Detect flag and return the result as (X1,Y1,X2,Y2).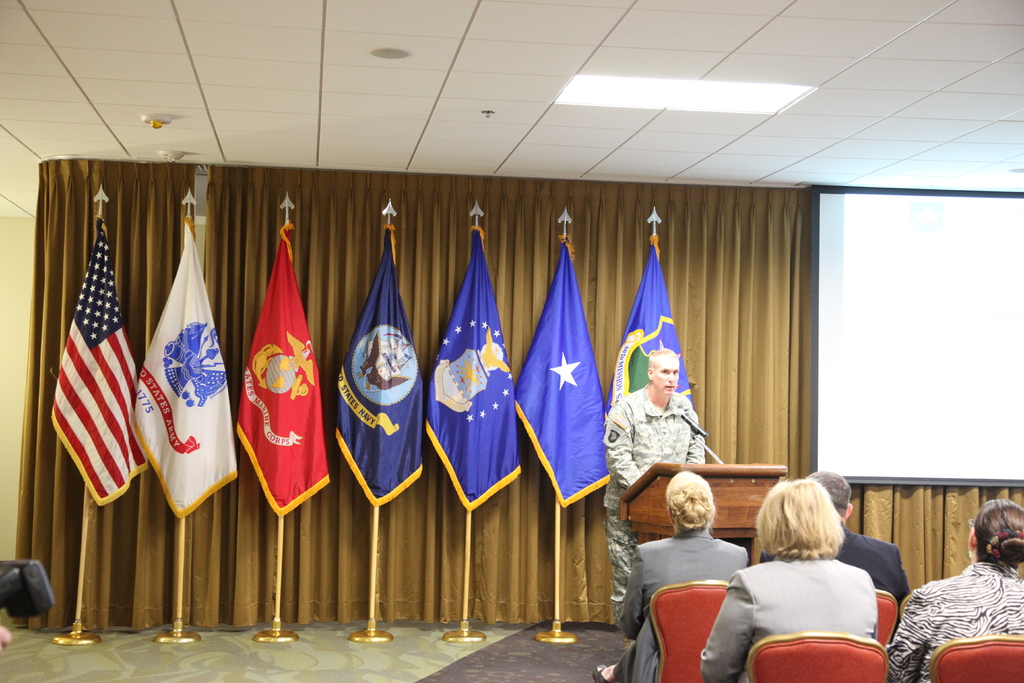
(613,236,703,427).
